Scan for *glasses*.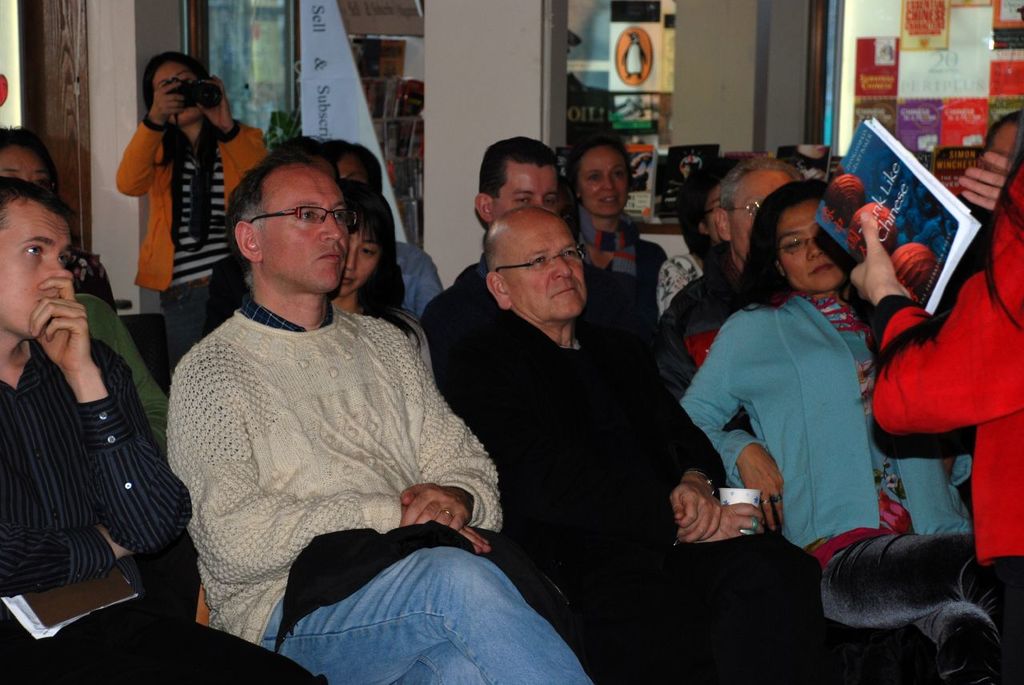
Scan result: detection(248, 201, 356, 233).
